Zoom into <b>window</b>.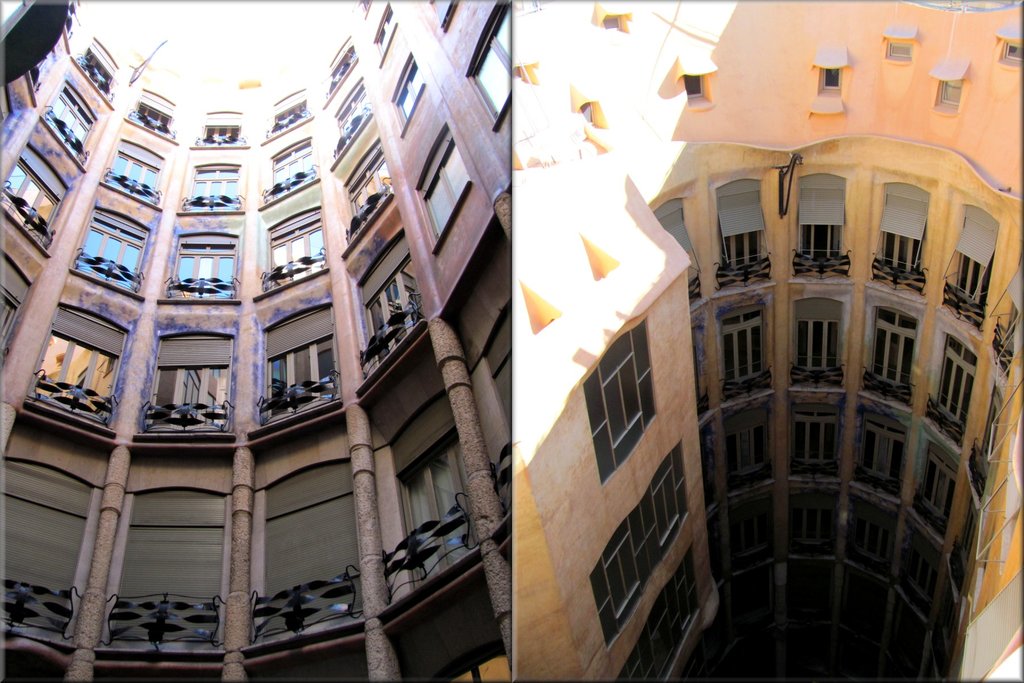
Zoom target: [x1=796, y1=224, x2=839, y2=260].
